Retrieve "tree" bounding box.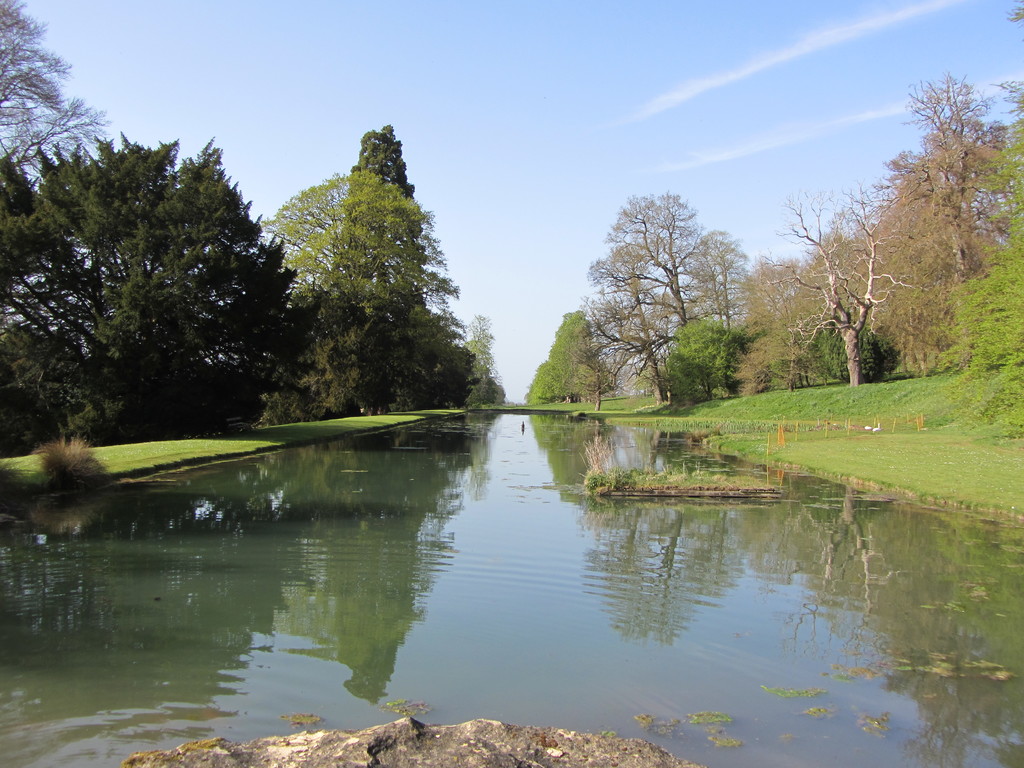
Bounding box: detection(563, 305, 618, 422).
